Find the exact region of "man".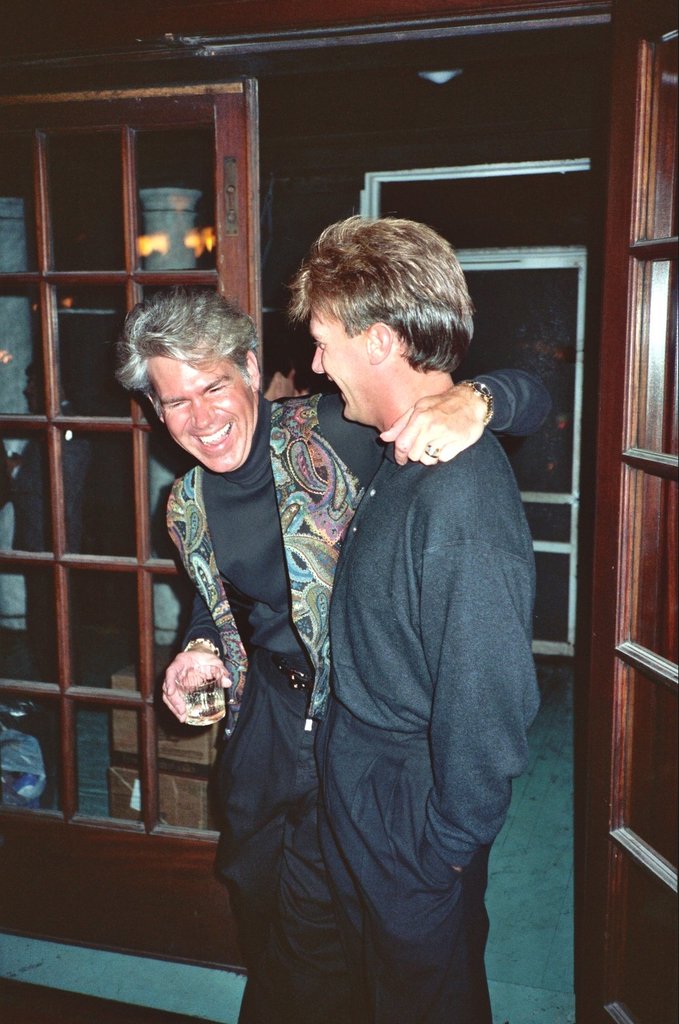
Exact region: left=280, top=222, right=528, bottom=1023.
